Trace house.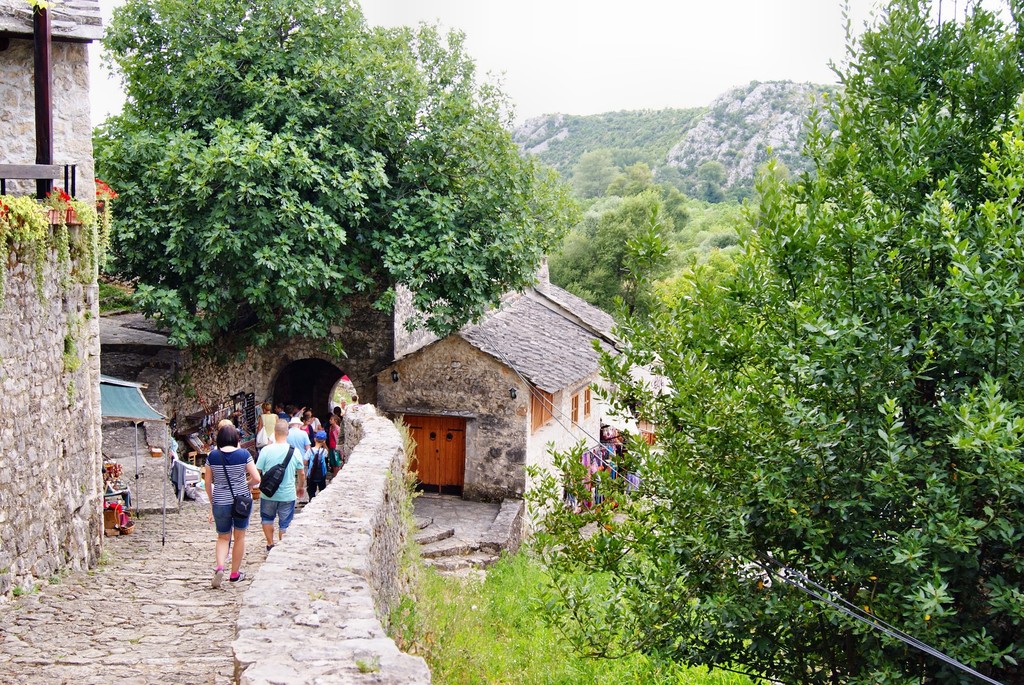
Traced to region(0, 0, 114, 606).
